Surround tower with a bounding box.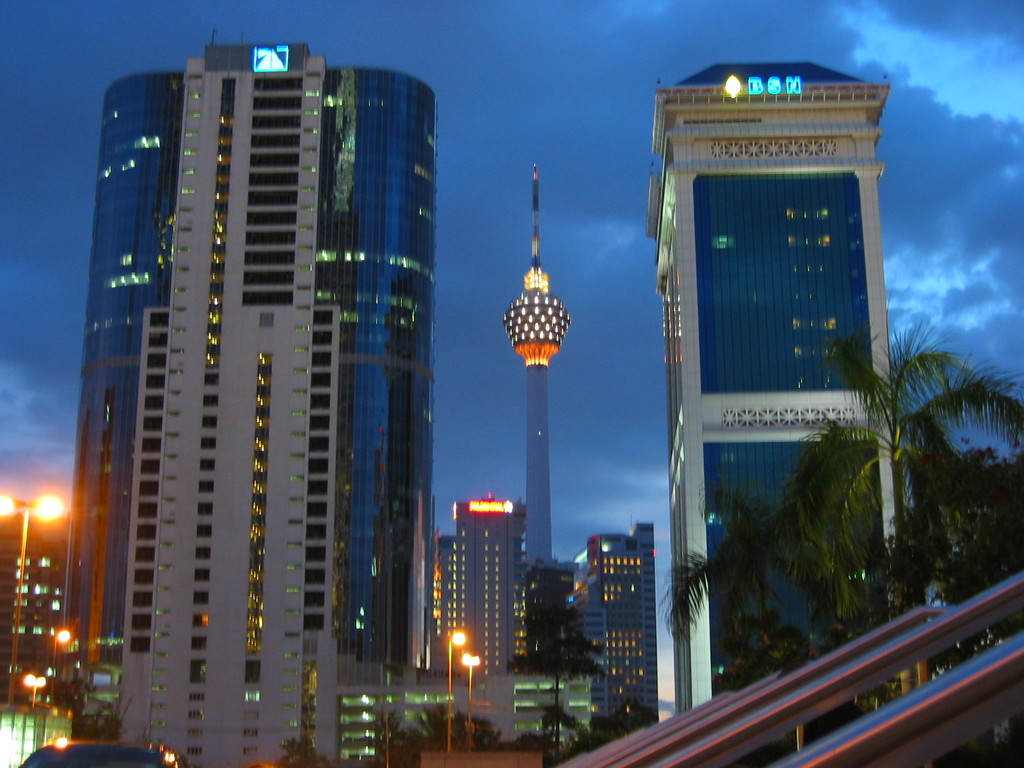
x1=580 y1=511 x2=669 y2=752.
